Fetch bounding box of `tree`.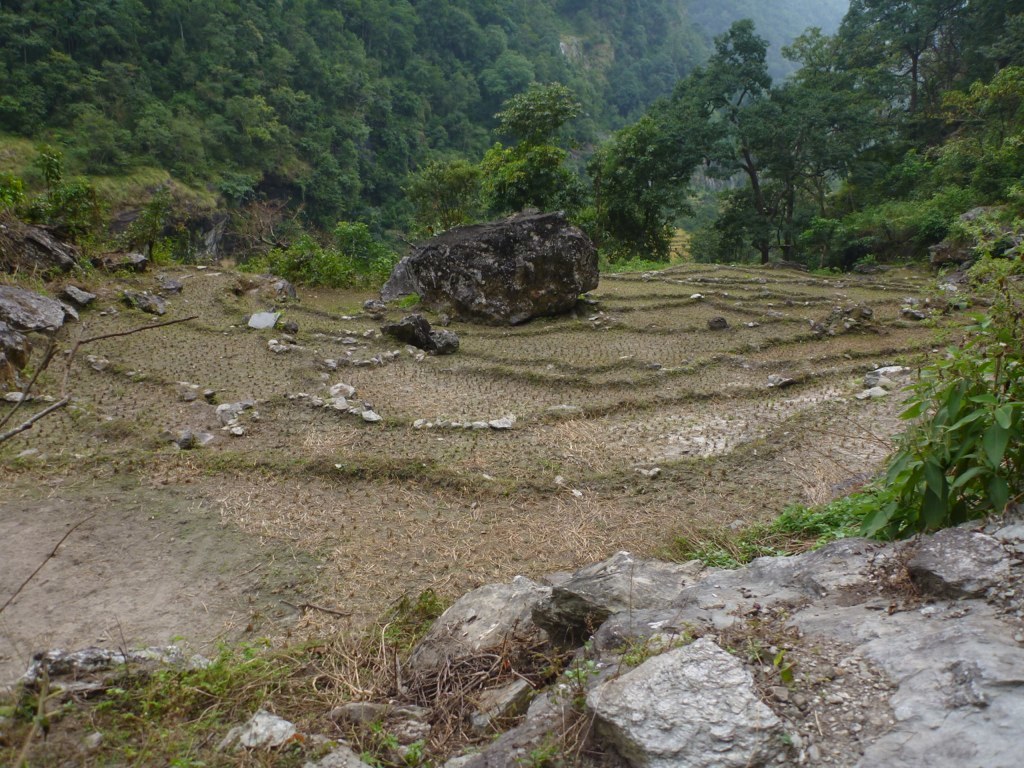
Bbox: [left=821, top=0, right=962, bottom=119].
